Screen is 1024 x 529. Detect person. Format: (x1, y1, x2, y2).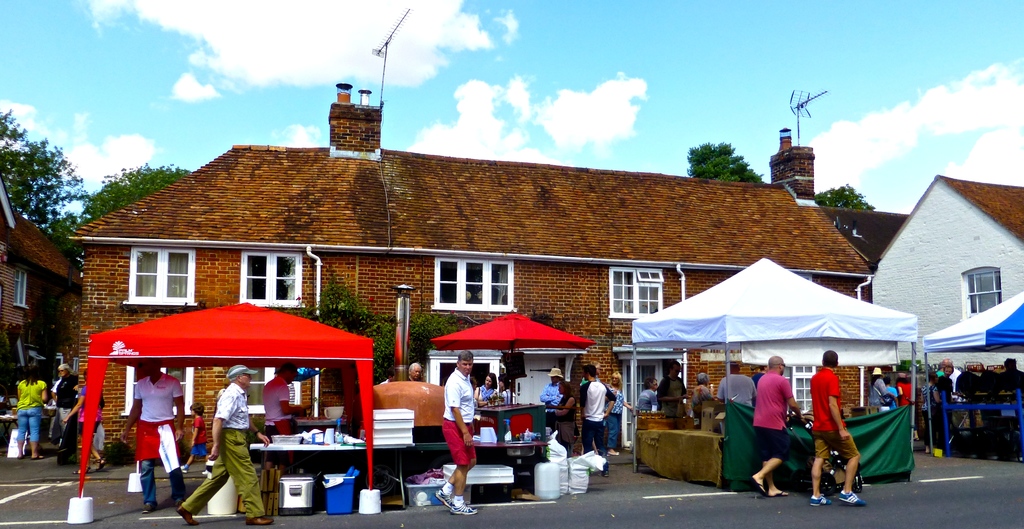
(401, 356, 423, 385).
